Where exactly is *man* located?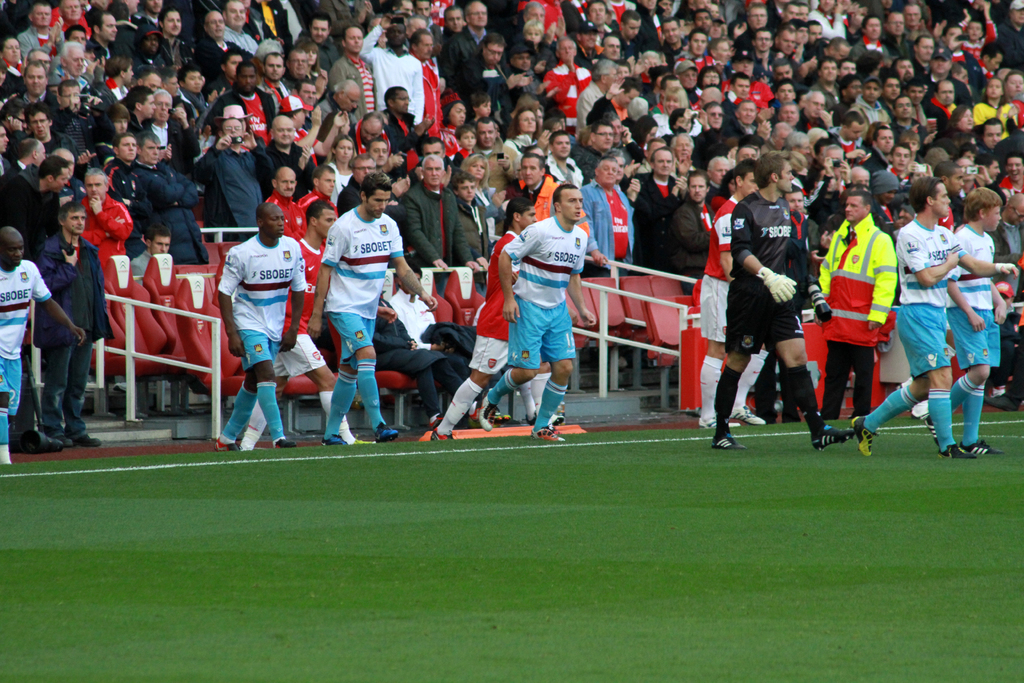
Its bounding box is box=[210, 204, 305, 454].
